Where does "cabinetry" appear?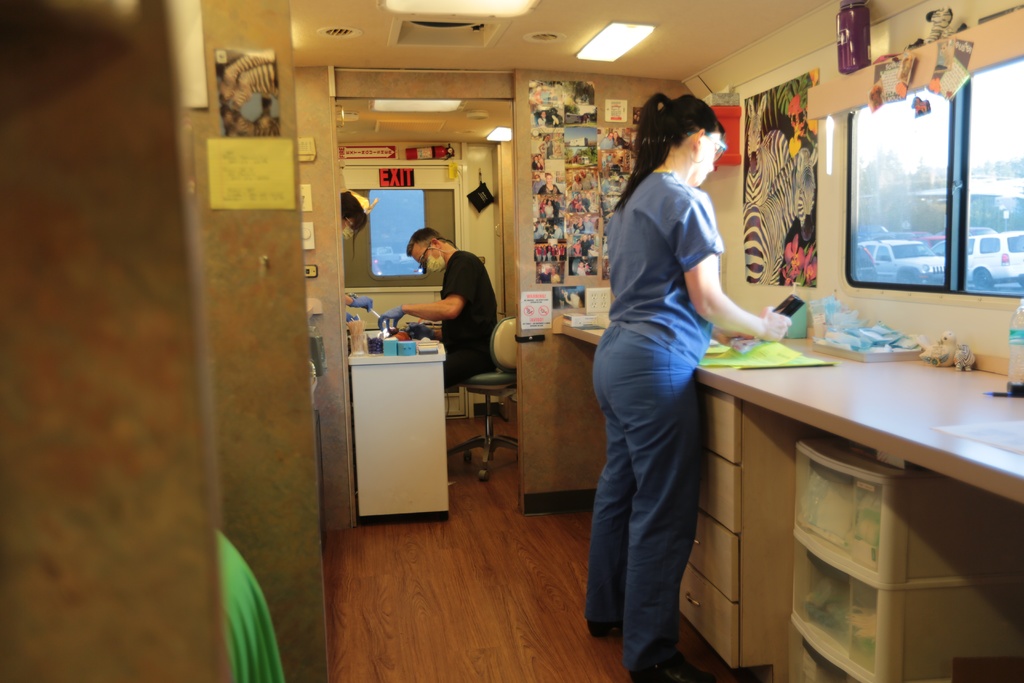
Appears at crop(677, 564, 739, 668).
